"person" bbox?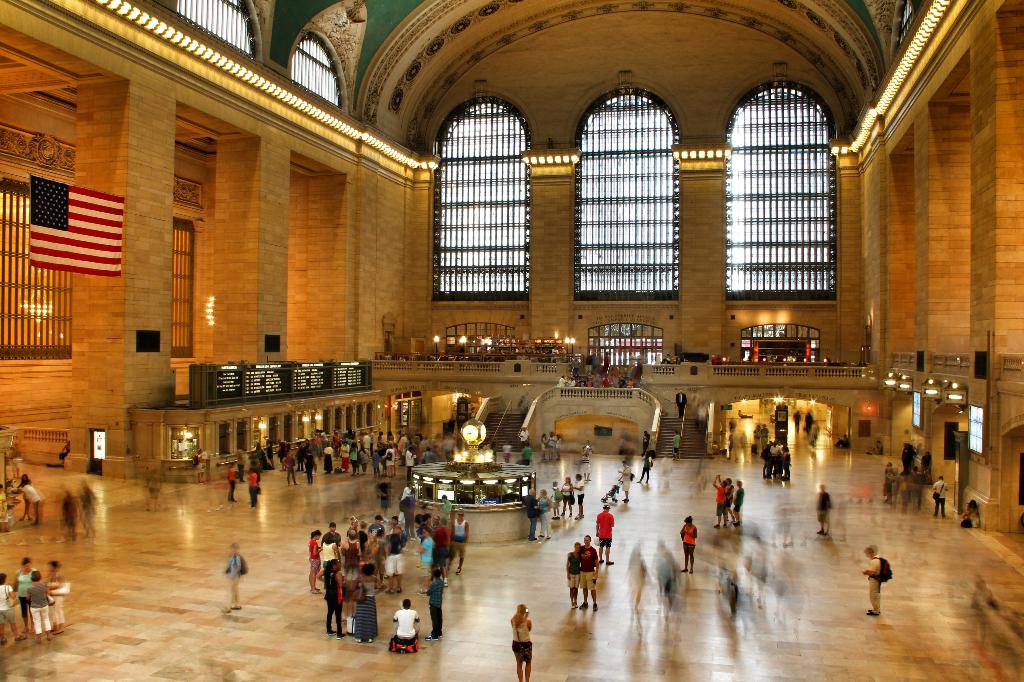
left=626, top=377, right=636, bottom=390
